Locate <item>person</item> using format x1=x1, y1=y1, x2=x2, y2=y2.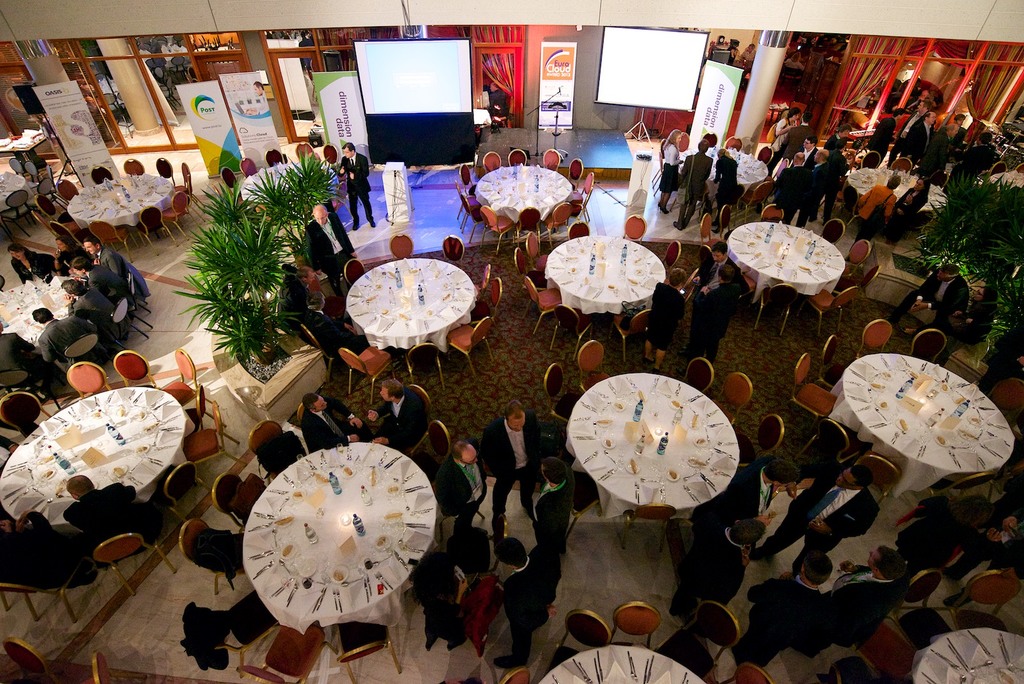
x1=662, y1=513, x2=765, y2=622.
